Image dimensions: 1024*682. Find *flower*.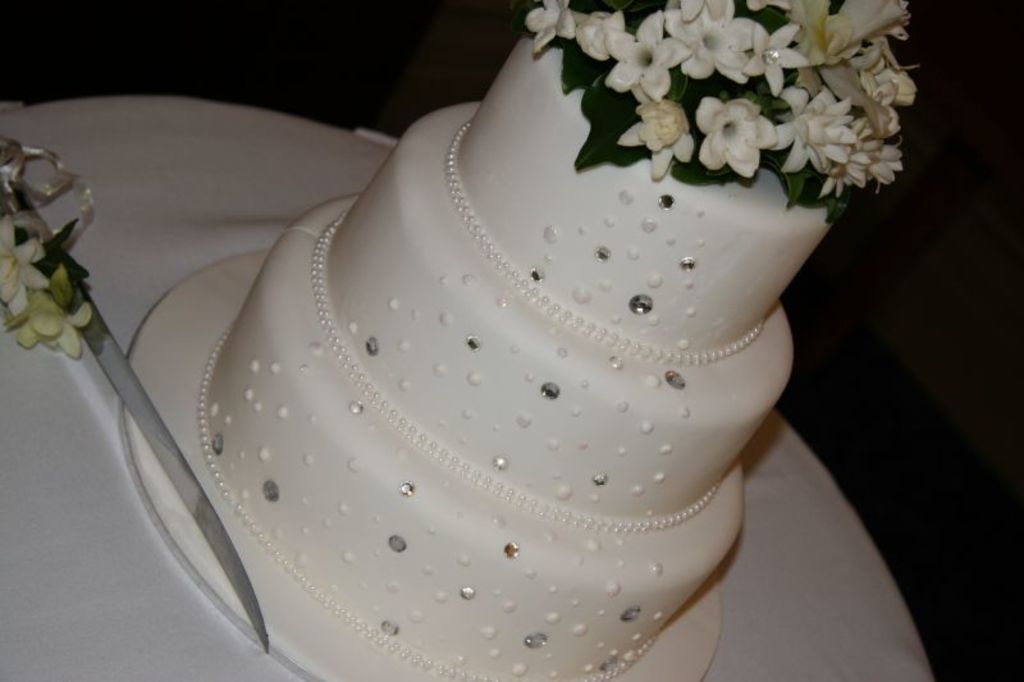
select_region(831, 118, 909, 196).
